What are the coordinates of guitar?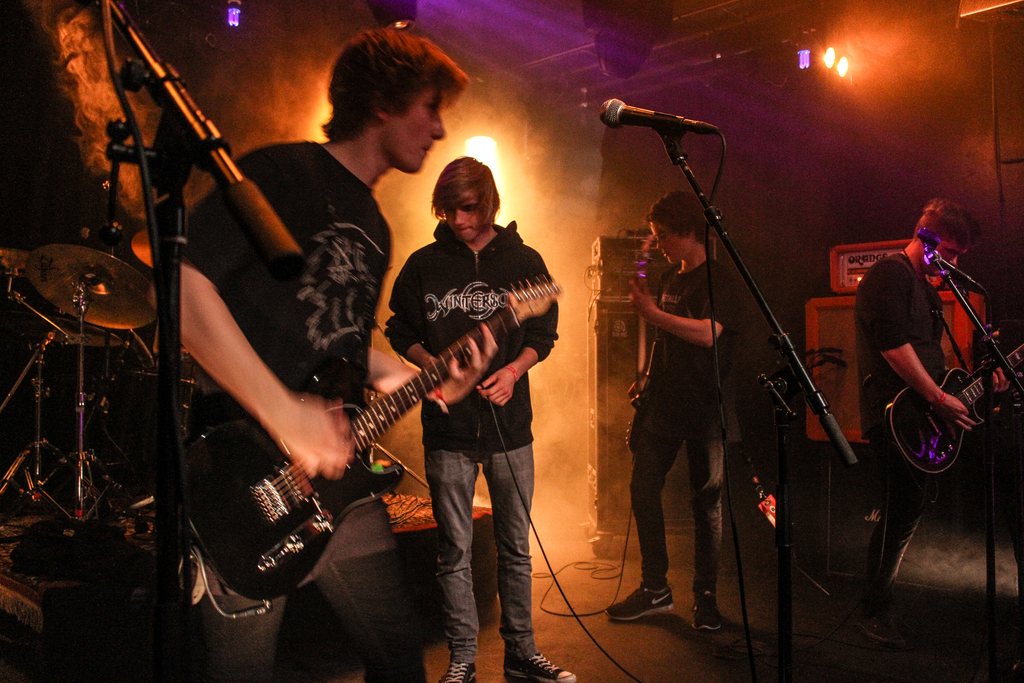
[left=882, top=328, right=1023, bottom=462].
